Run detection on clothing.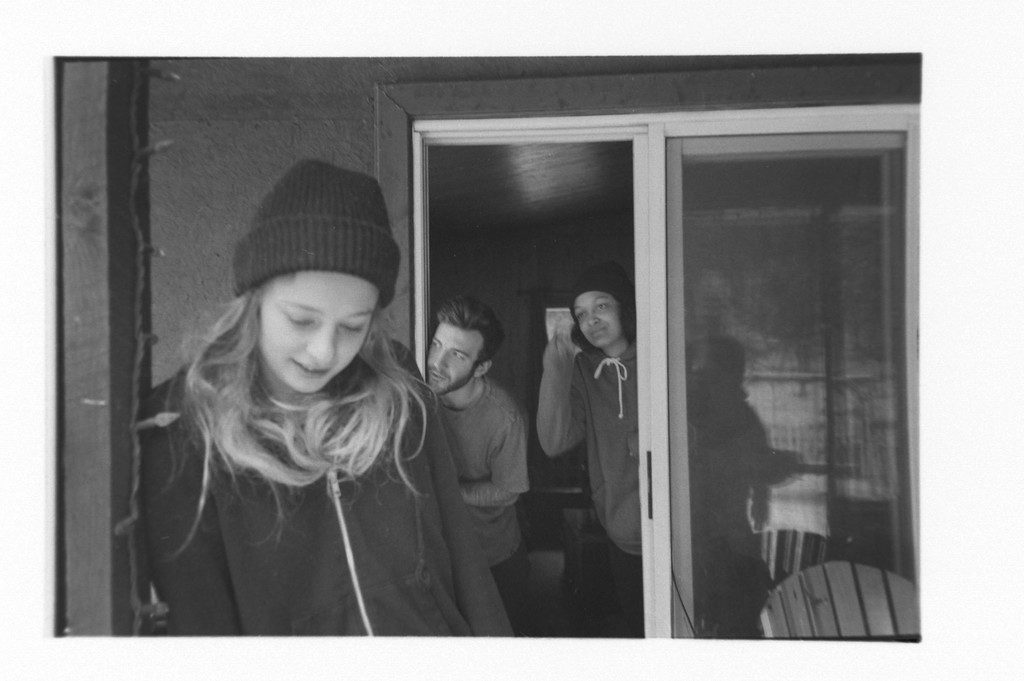
Result: {"left": 538, "top": 334, "right": 641, "bottom": 646}.
